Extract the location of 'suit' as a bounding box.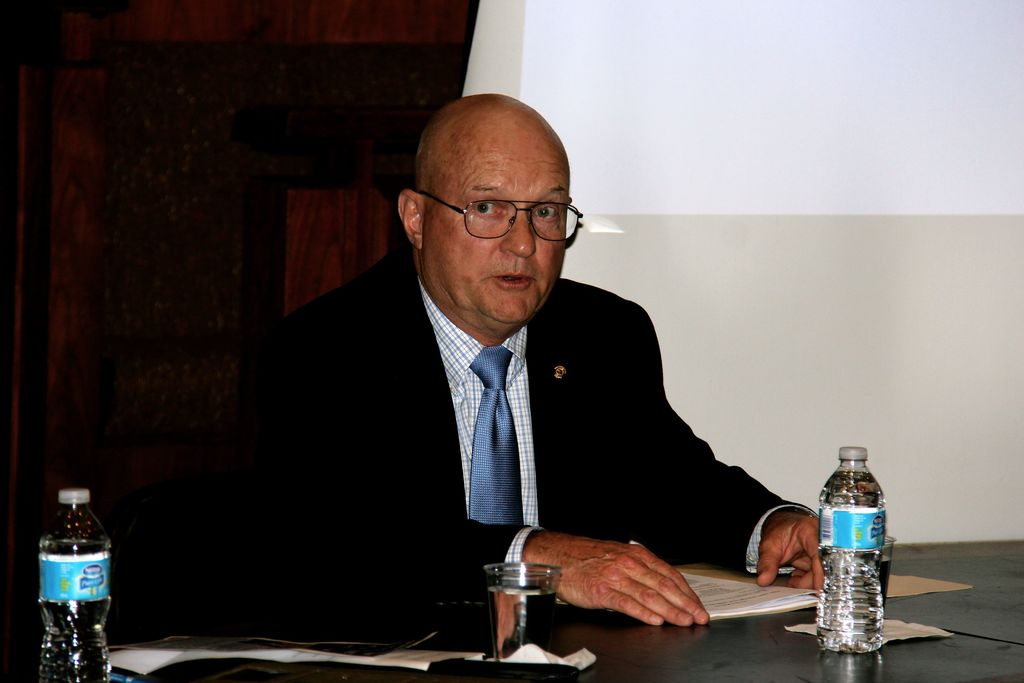
x1=232 y1=227 x2=803 y2=611.
